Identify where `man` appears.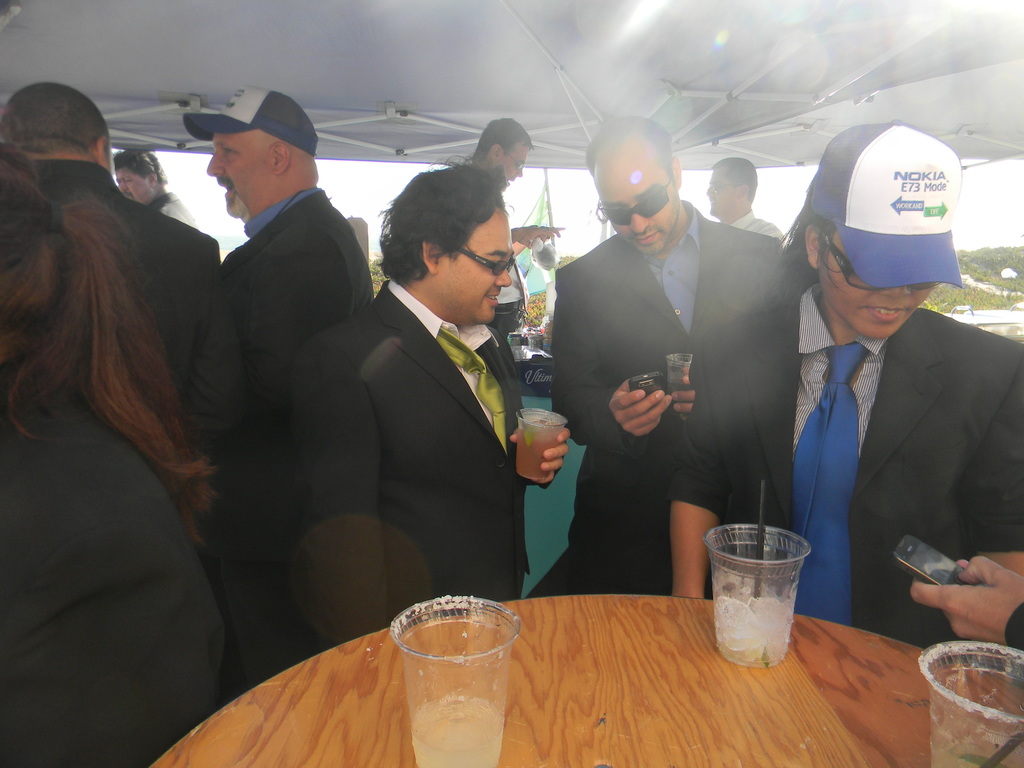
Appears at BBox(113, 151, 198, 230).
